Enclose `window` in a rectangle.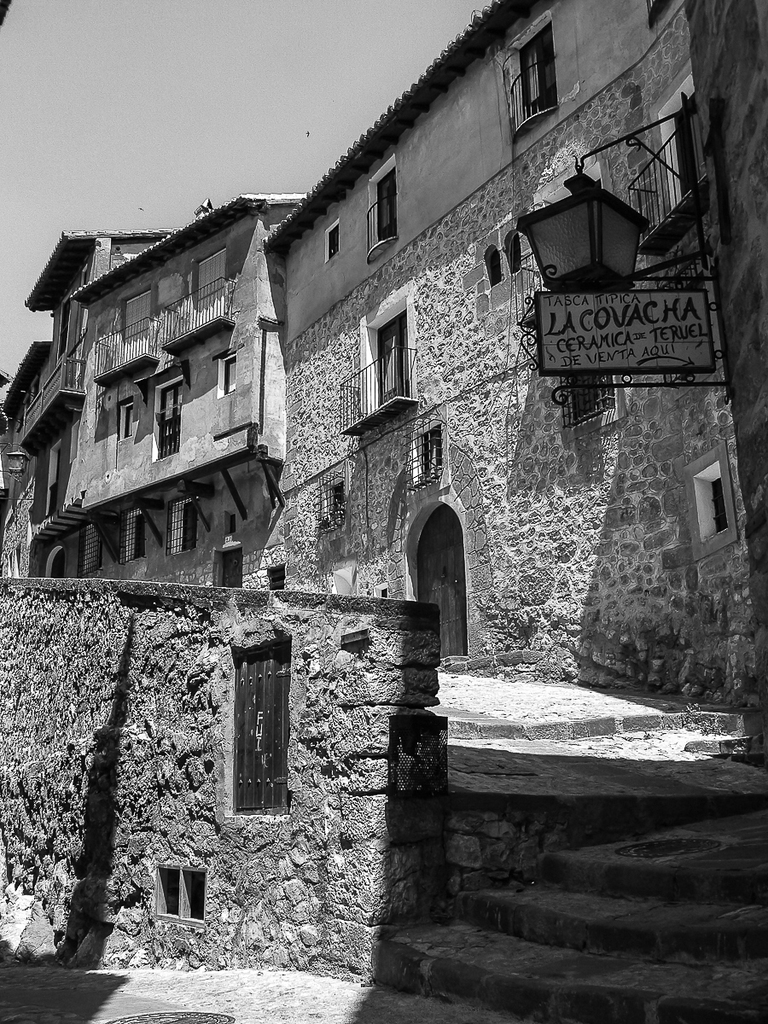
<box>223,549,244,587</box>.
